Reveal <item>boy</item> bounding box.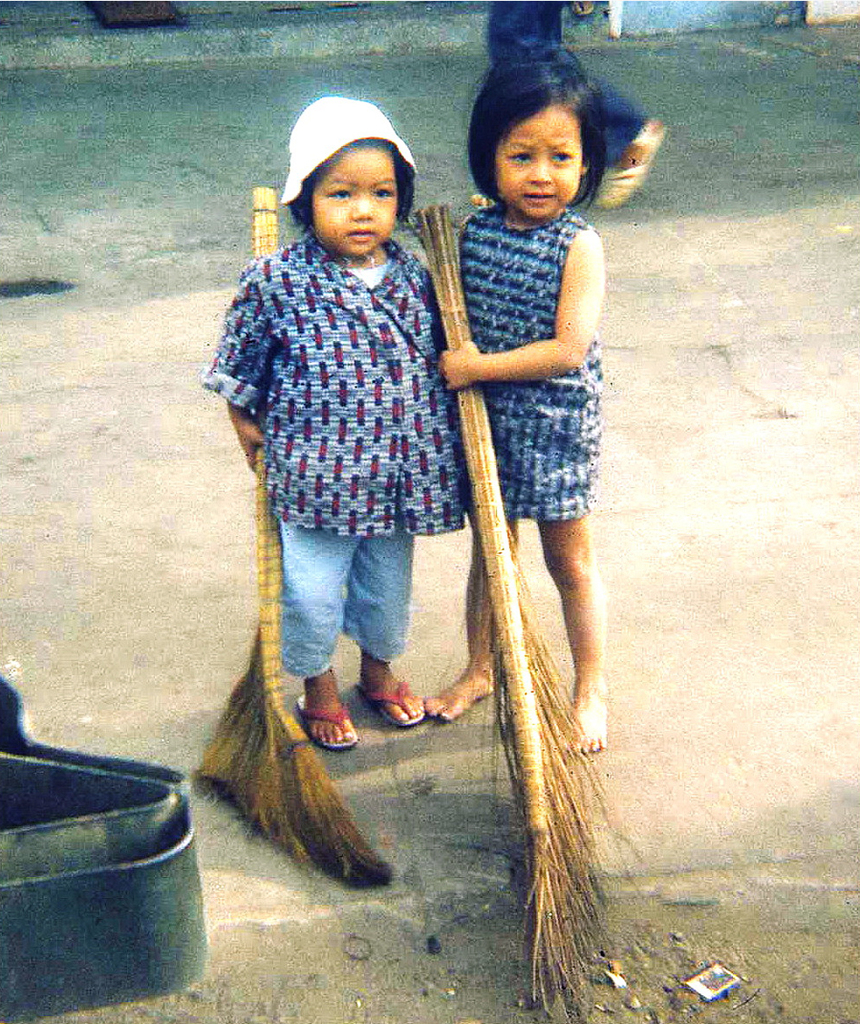
Revealed: <box>196,79,493,850</box>.
